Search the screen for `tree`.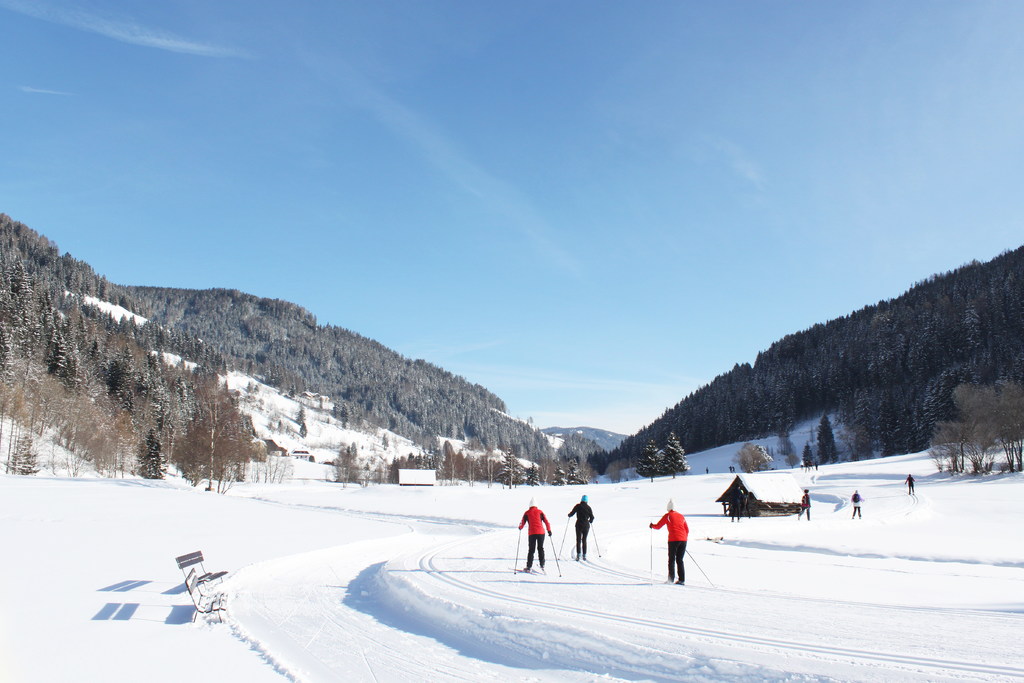
Found at x1=636, y1=439, x2=667, y2=483.
